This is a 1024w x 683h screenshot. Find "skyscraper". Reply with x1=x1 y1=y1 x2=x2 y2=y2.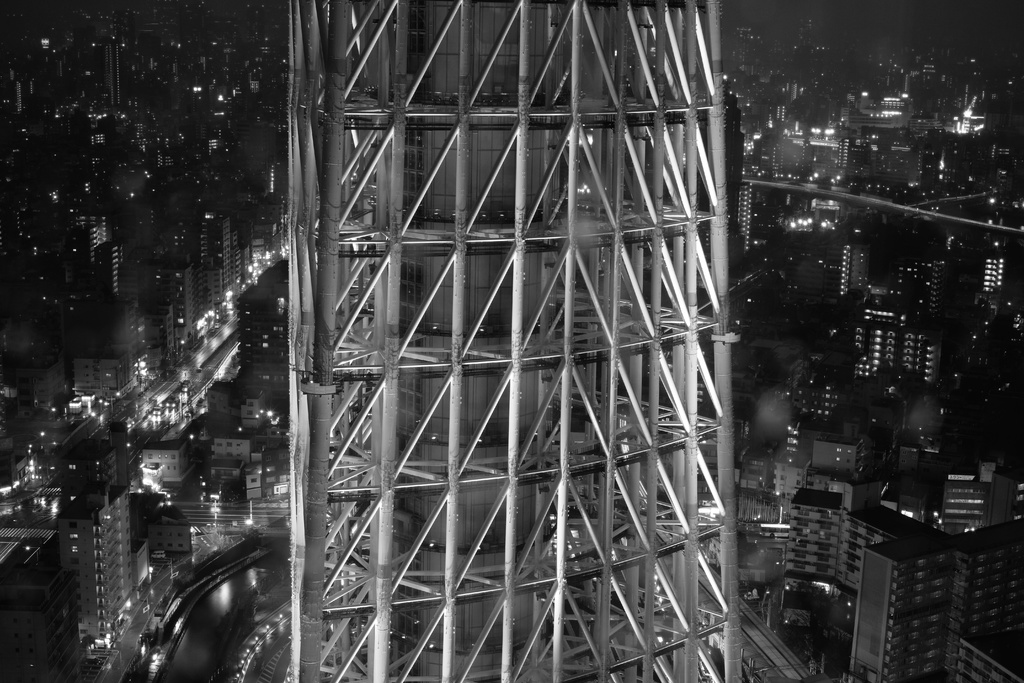
x1=779 y1=465 x2=1023 y2=682.
